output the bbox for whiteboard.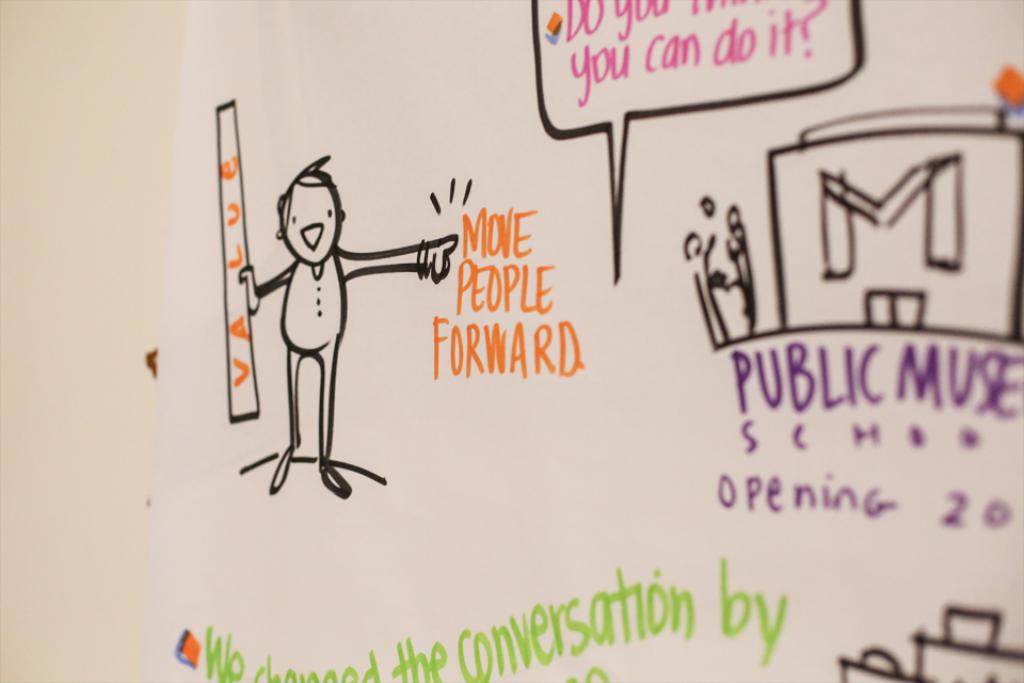
region(138, 0, 1023, 682).
